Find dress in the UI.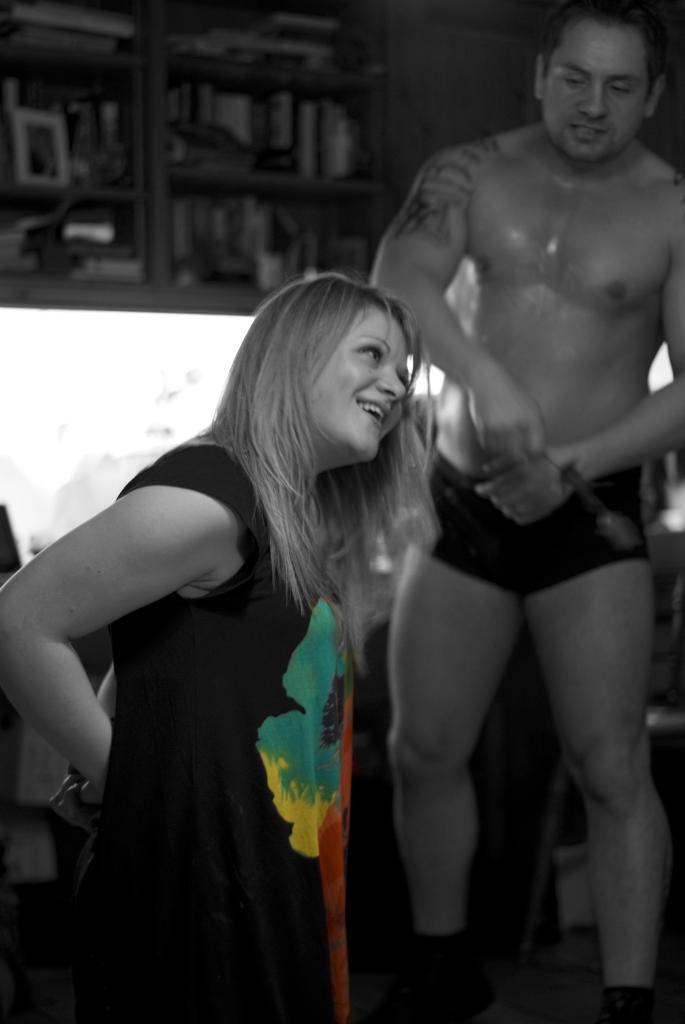
UI element at 46 429 372 1004.
